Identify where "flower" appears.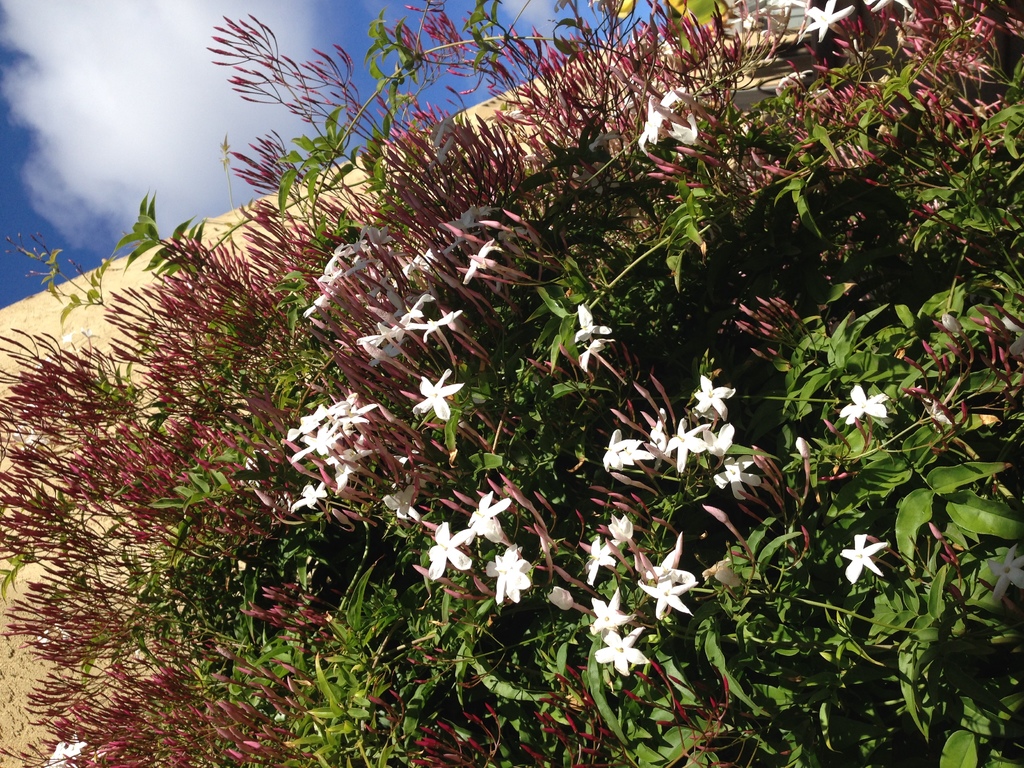
Appears at <region>63, 333, 76, 342</region>.
